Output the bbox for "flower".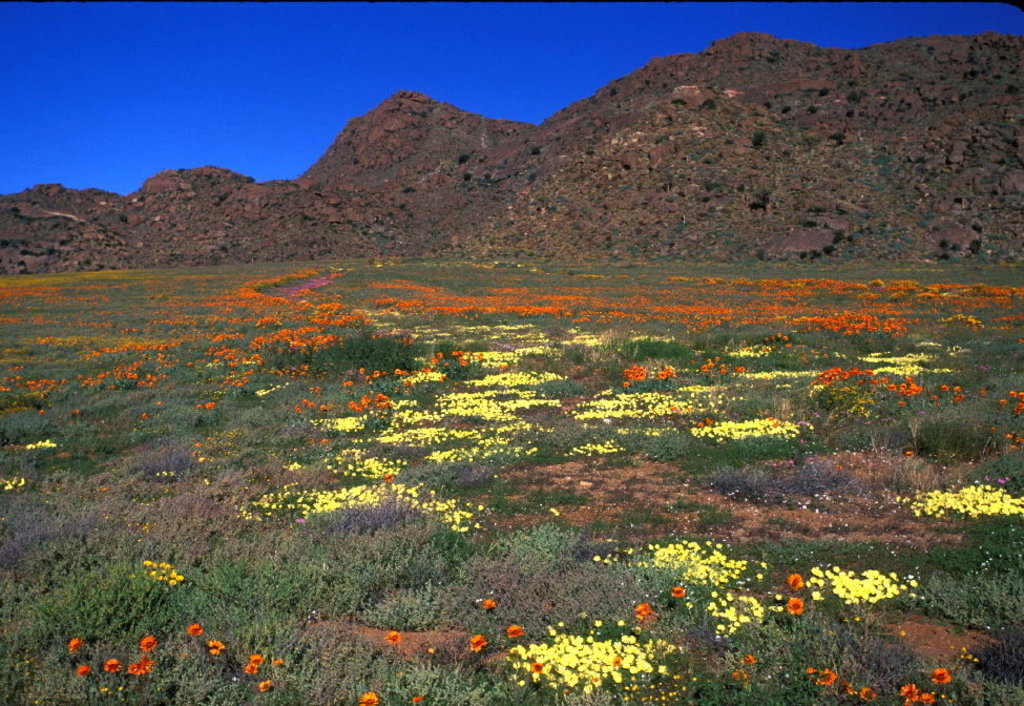
Rect(466, 632, 488, 651).
